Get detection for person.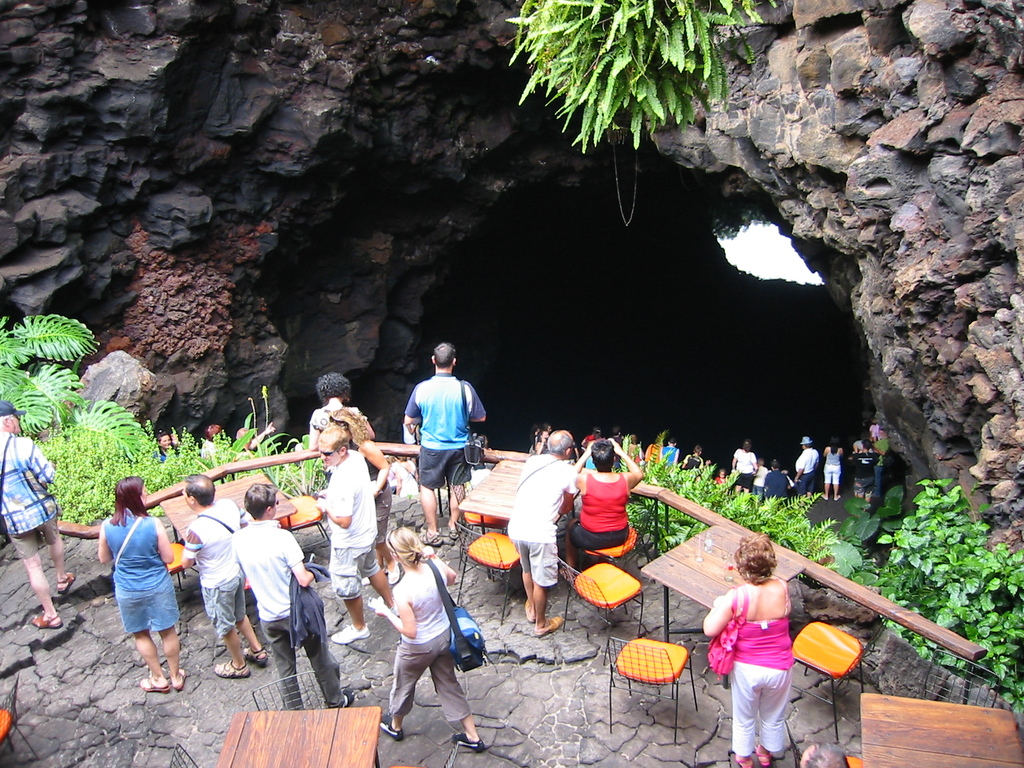
Detection: <region>323, 405, 395, 569</region>.
